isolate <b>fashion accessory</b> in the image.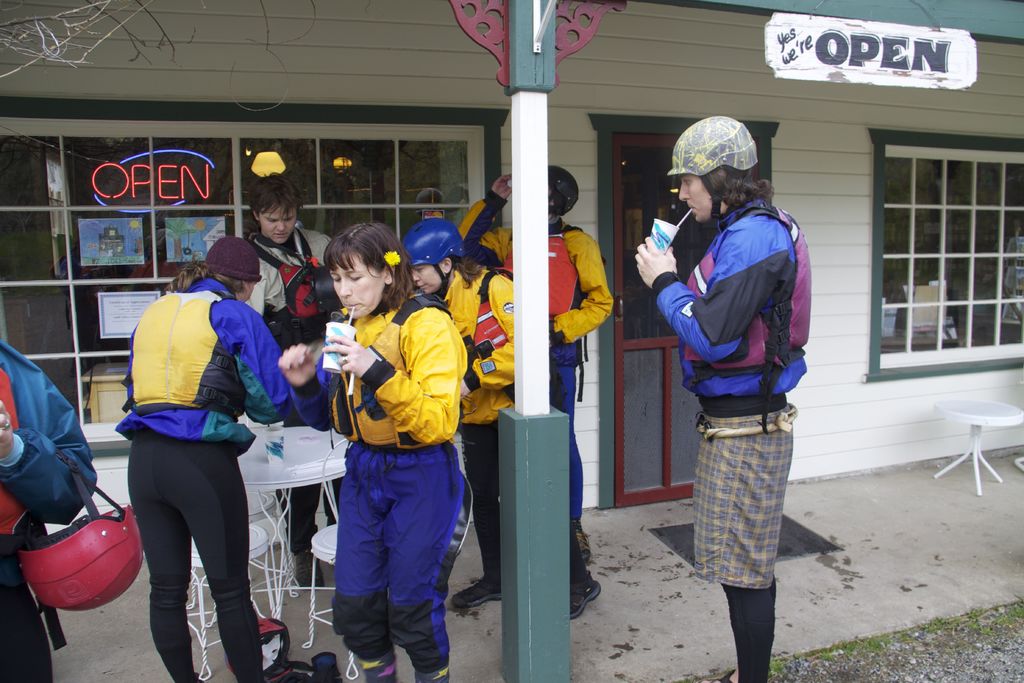
Isolated region: [332,431,483,682].
